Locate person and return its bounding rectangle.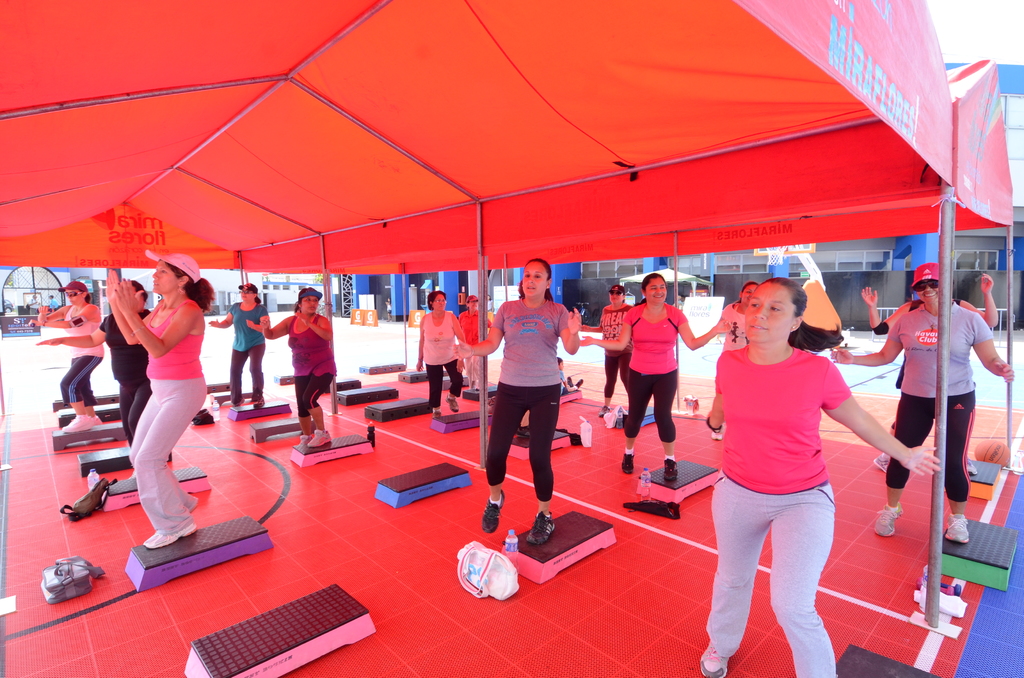
rect(578, 272, 732, 483).
